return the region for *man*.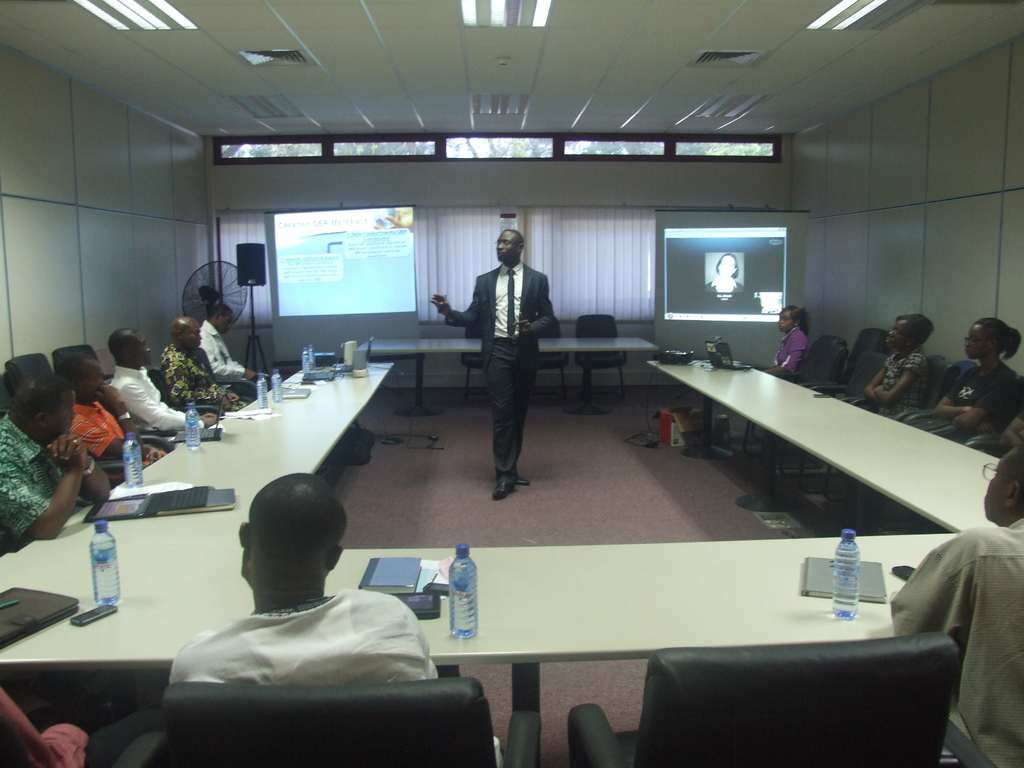
(left=164, top=468, right=451, bottom=685).
